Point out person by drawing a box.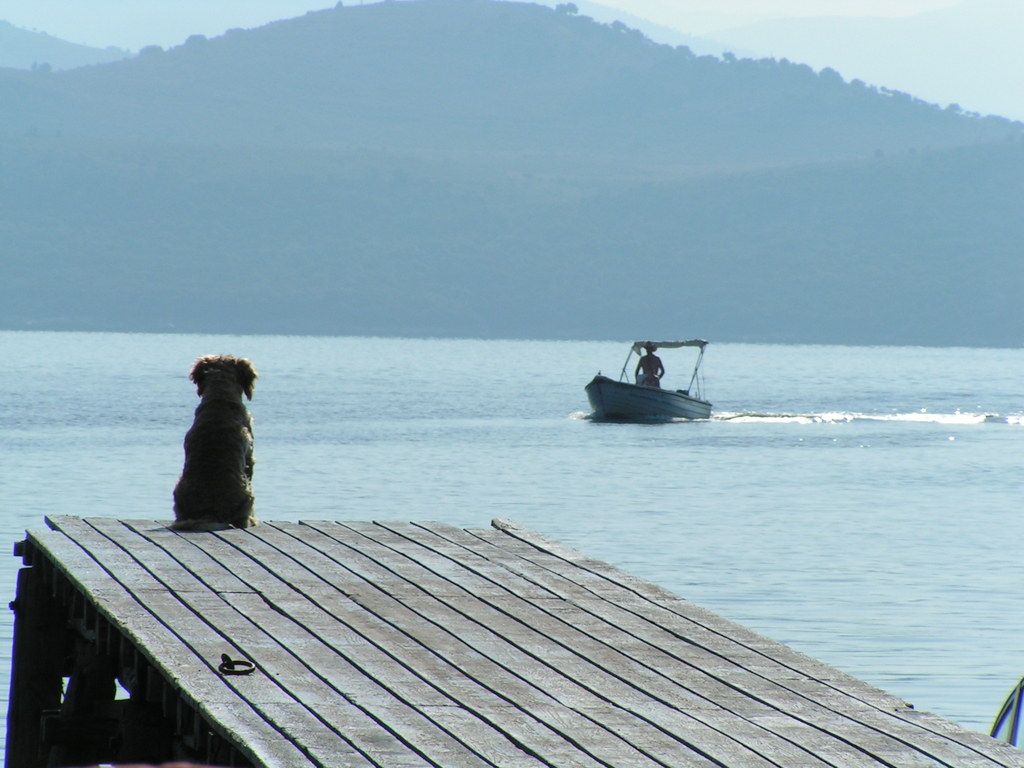
(636, 345, 665, 377).
